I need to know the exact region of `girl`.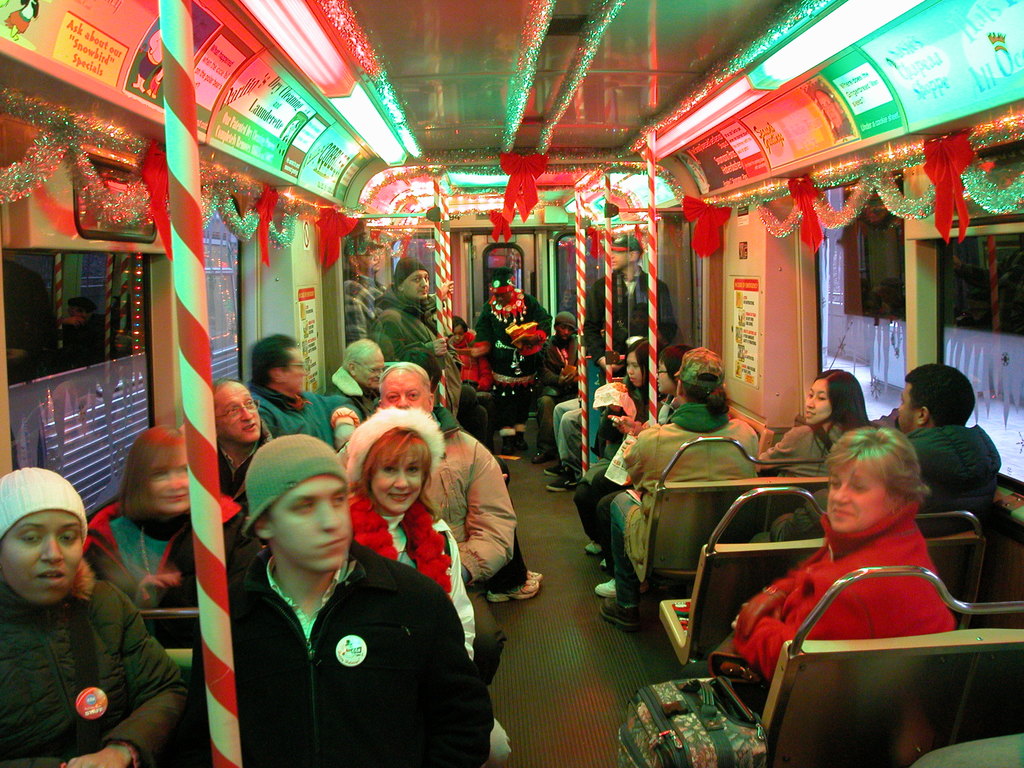
Region: box=[91, 426, 225, 600].
